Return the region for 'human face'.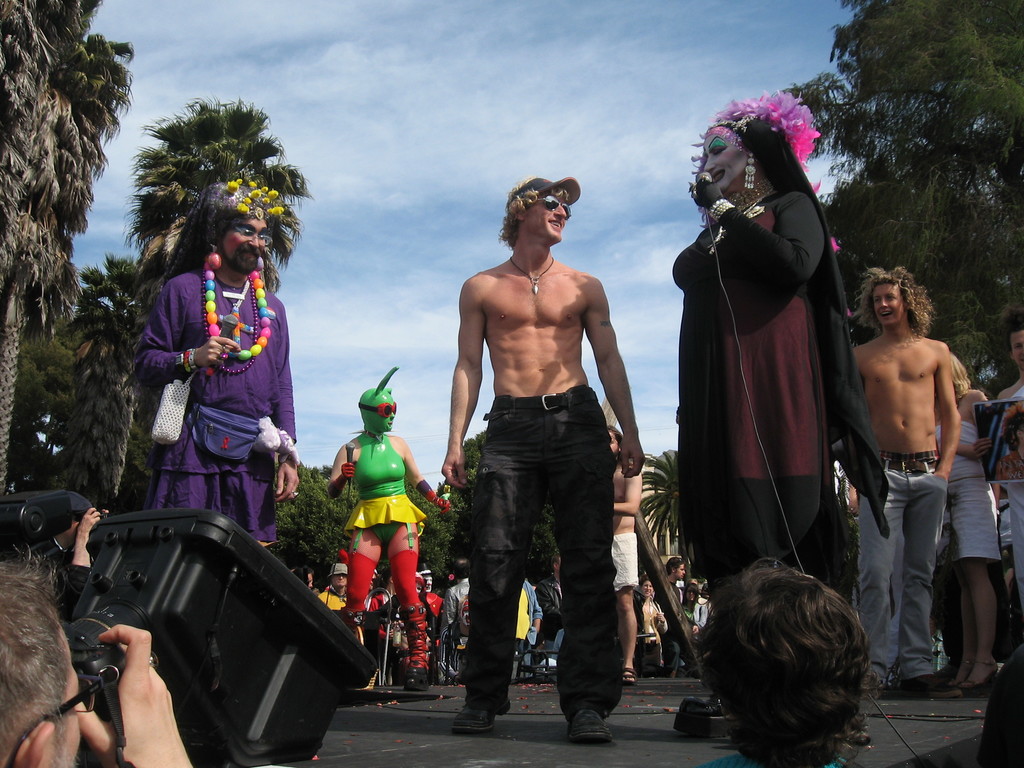
Rect(871, 285, 906, 329).
